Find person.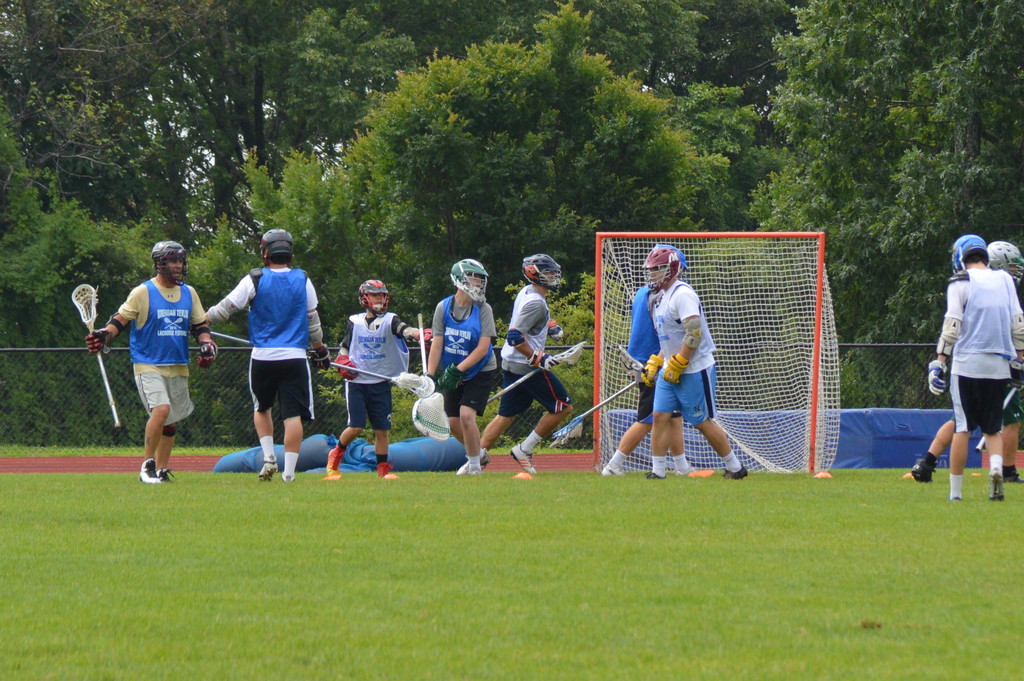
<region>423, 260, 497, 477</region>.
